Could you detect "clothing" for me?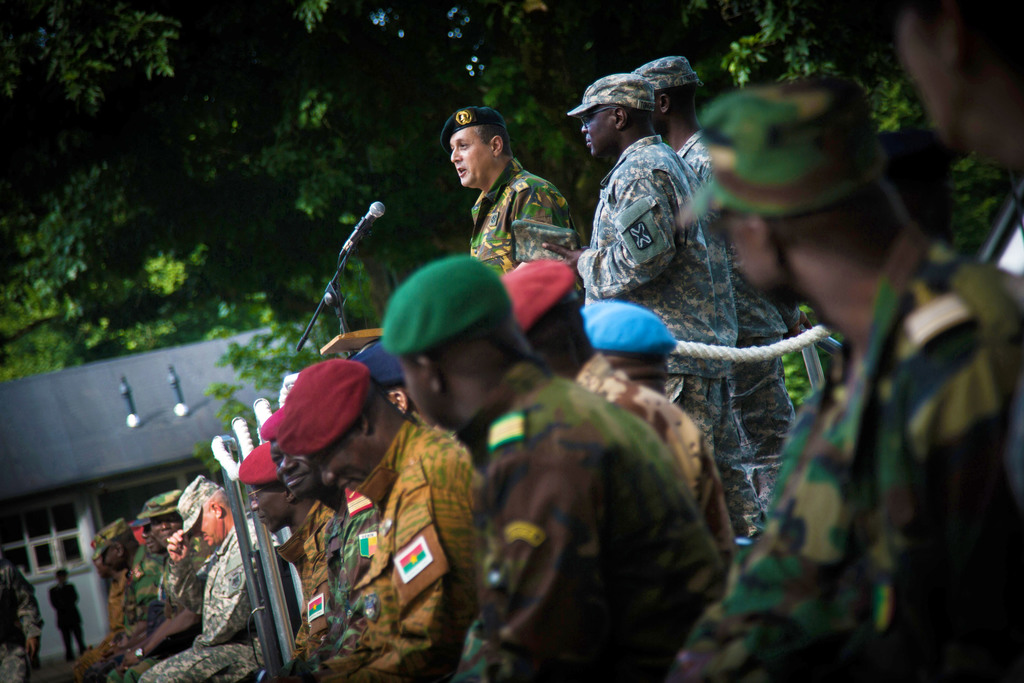
Detection result: <region>0, 562, 47, 682</region>.
